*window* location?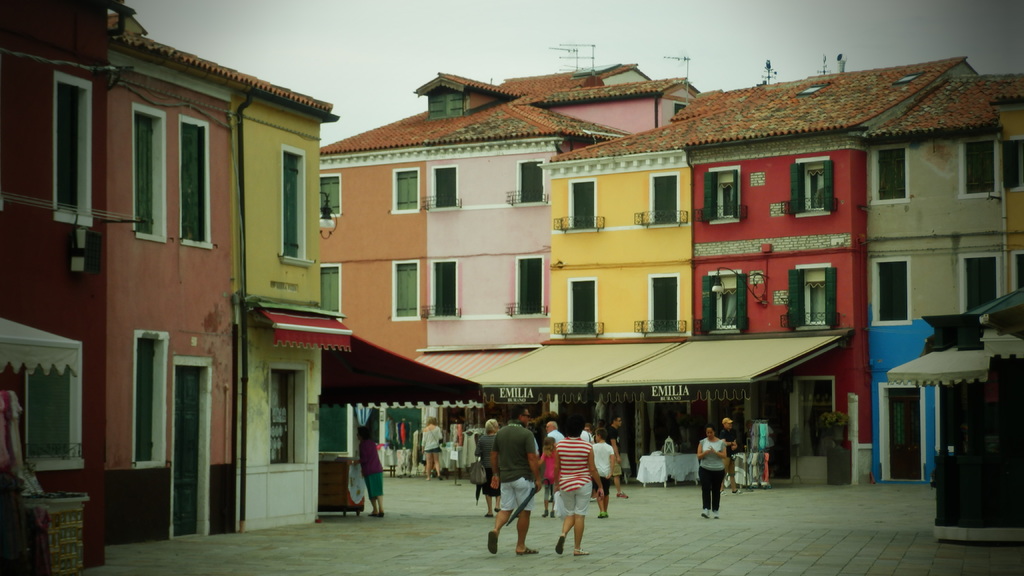
<region>267, 364, 308, 467</region>
